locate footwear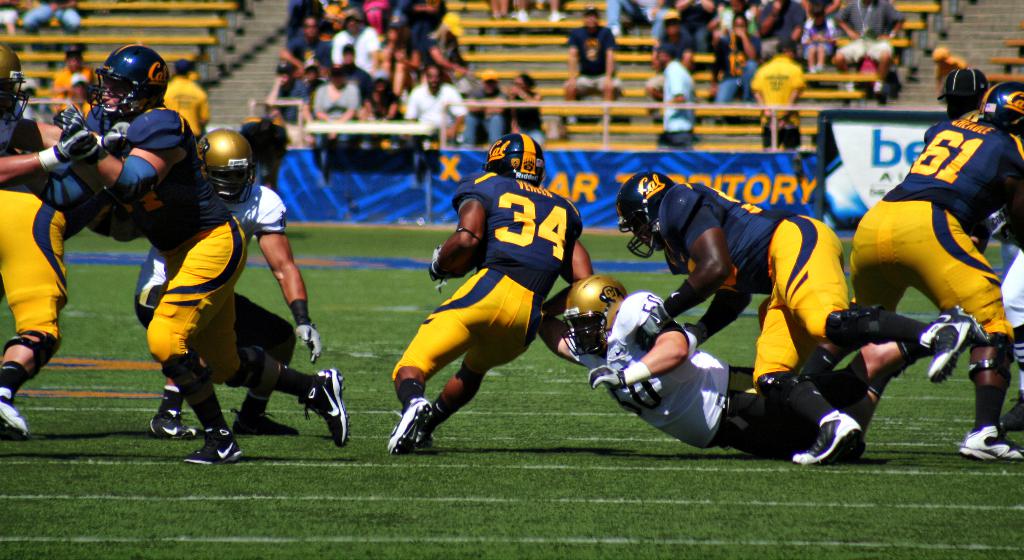
box=[299, 368, 346, 449]
